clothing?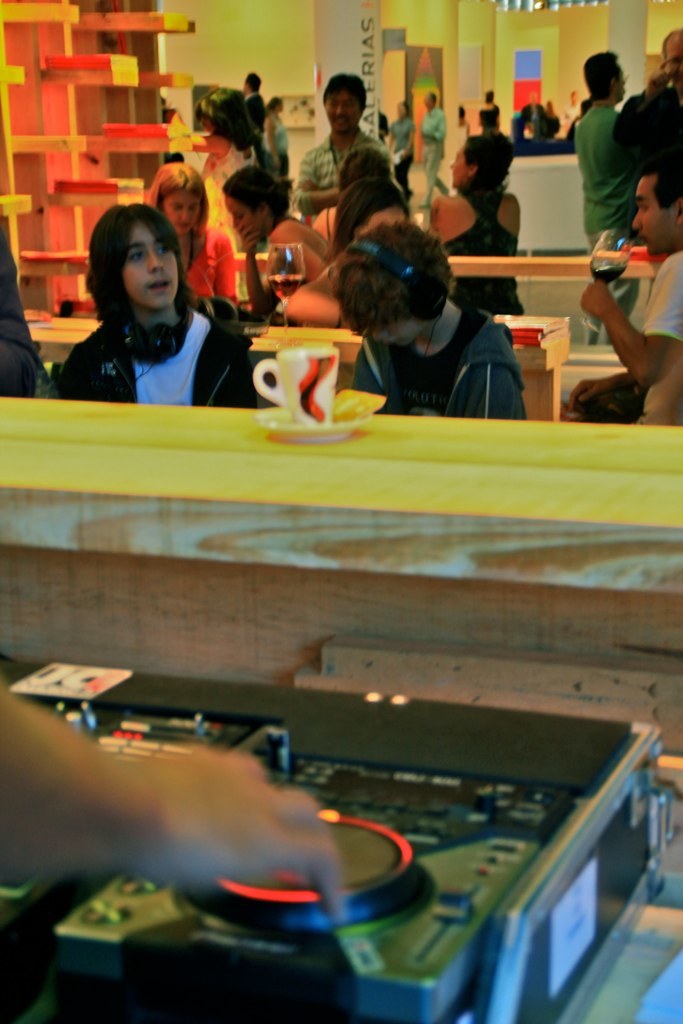
left=54, top=311, right=251, bottom=407
